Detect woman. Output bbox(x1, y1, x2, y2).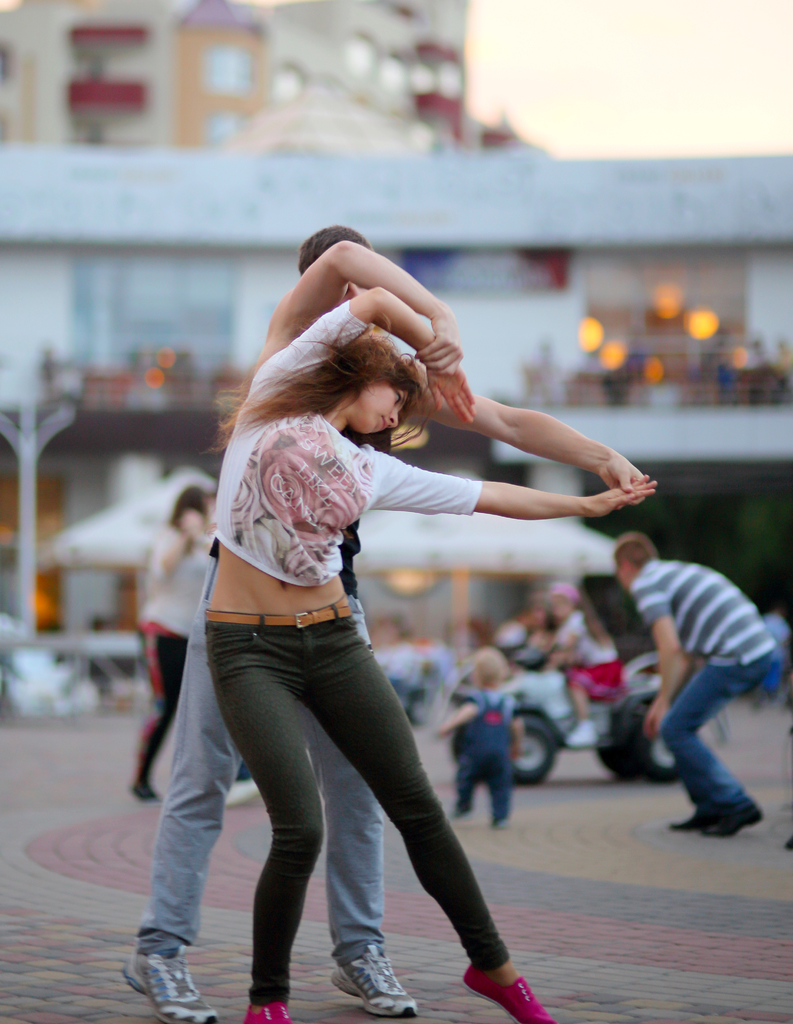
bbox(119, 481, 222, 808).
